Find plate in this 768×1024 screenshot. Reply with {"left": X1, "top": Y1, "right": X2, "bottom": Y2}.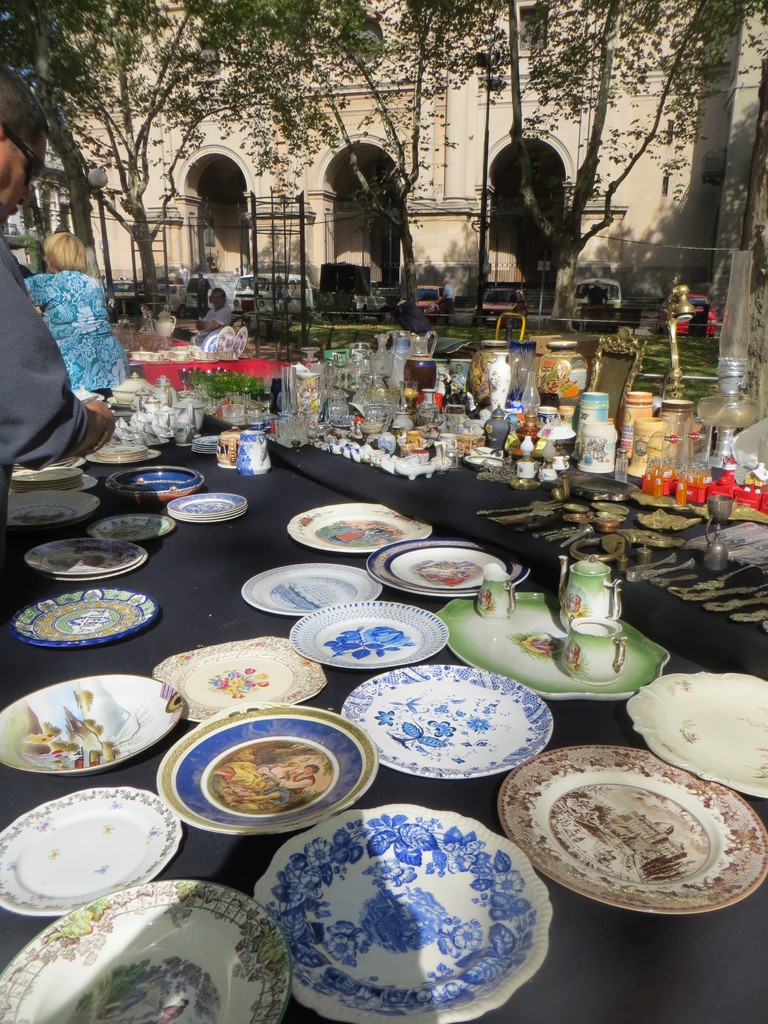
{"left": 420, "top": 570, "right": 664, "bottom": 703}.
